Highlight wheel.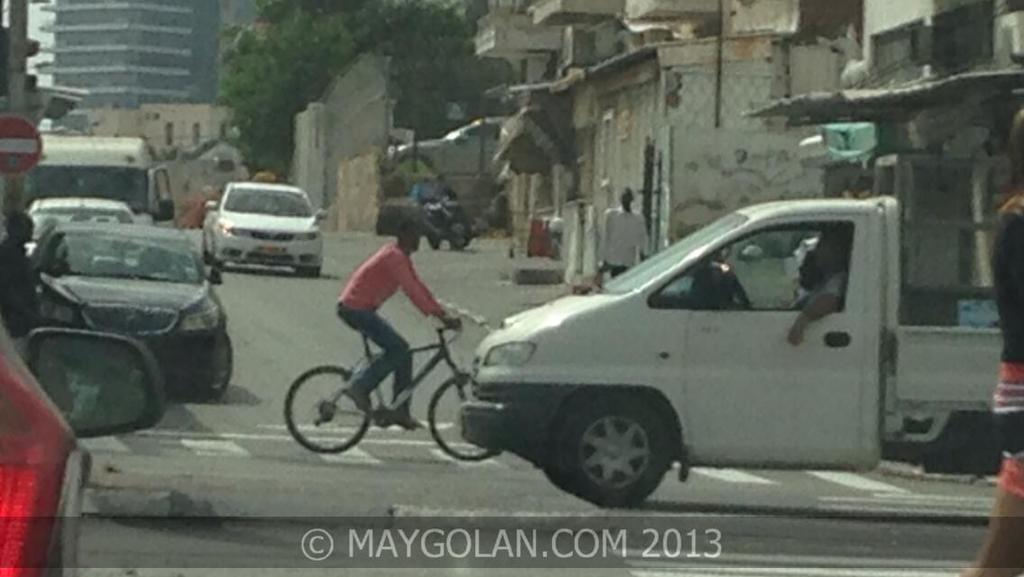
Highlighted region: select_region(290, 363, 372, 459).
